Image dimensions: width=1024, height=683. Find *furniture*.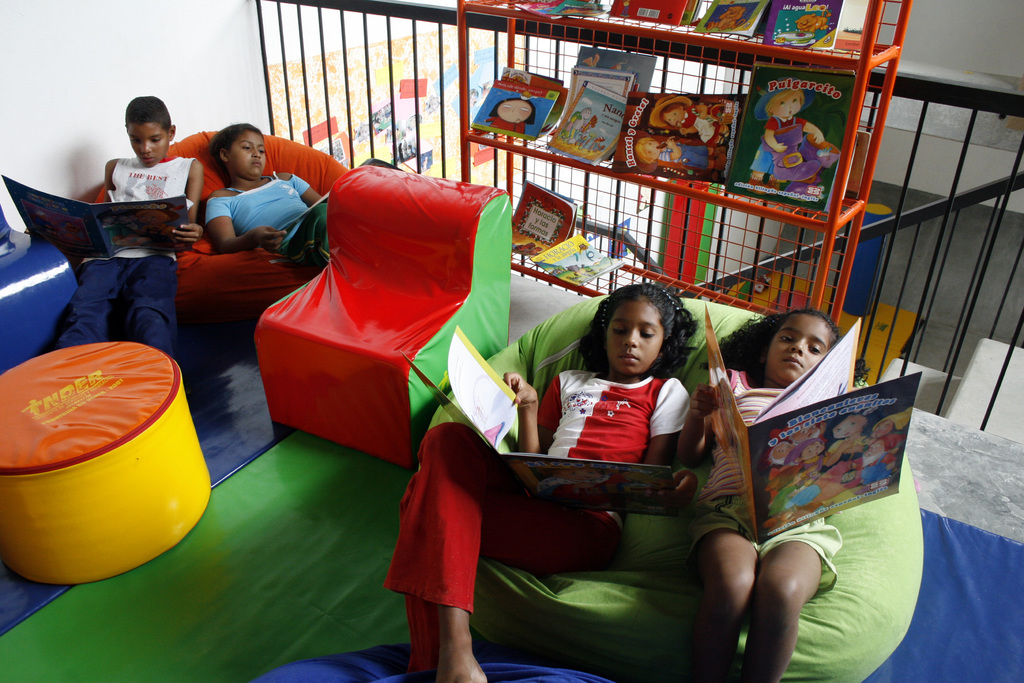
254,168,515,475.
